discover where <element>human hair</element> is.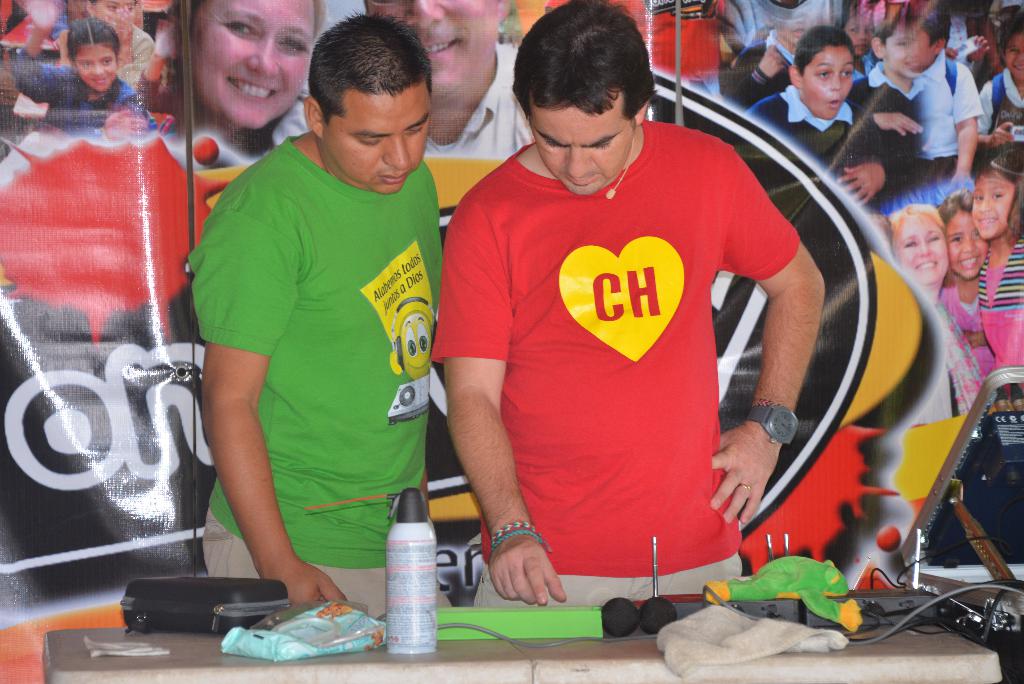
Discovered at region(796, 21, 858, 76).
